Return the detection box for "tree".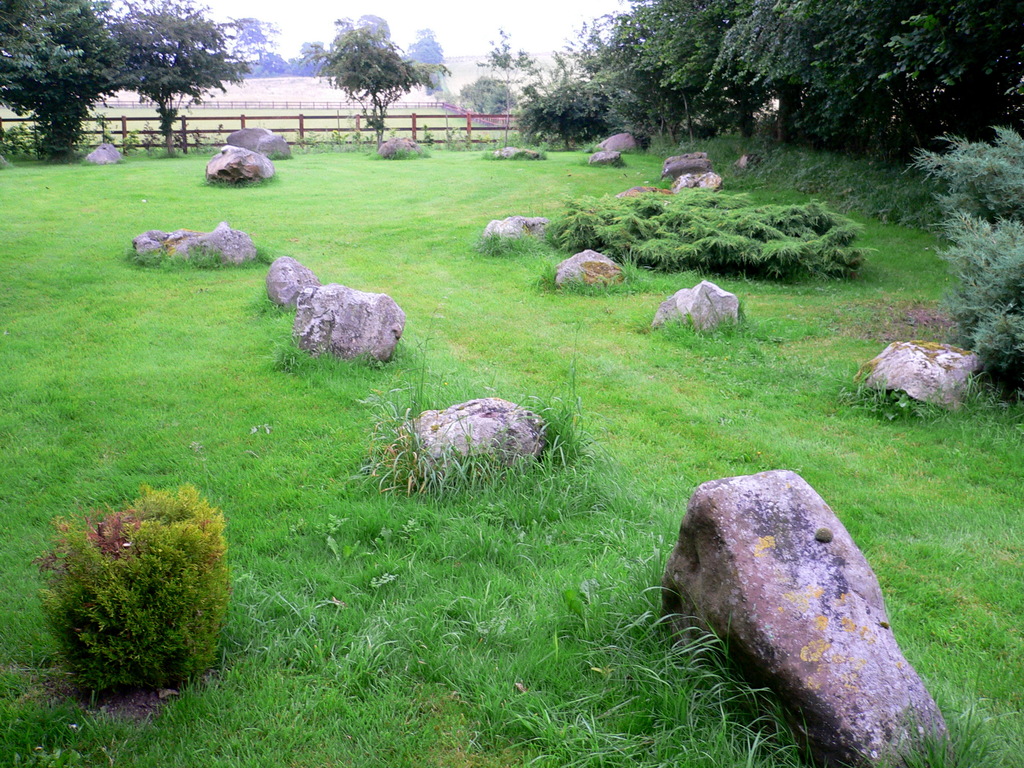
l=916, t=125, r=1023, b=373.
